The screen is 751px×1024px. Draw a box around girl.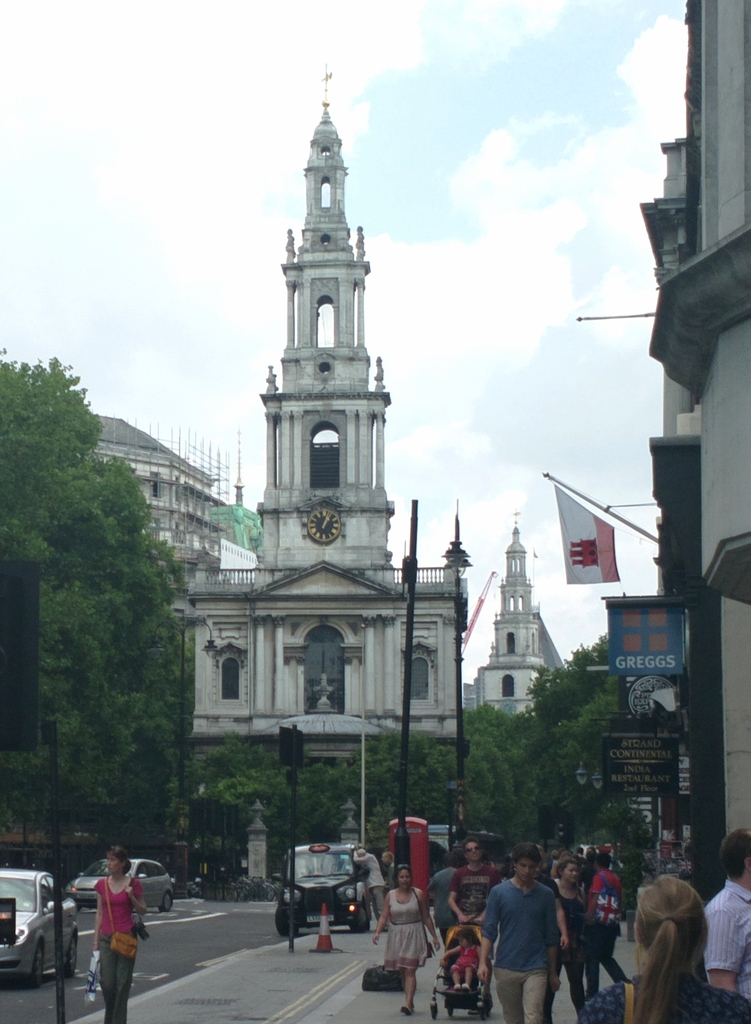
bbox(574, 870, 750, 1023).
